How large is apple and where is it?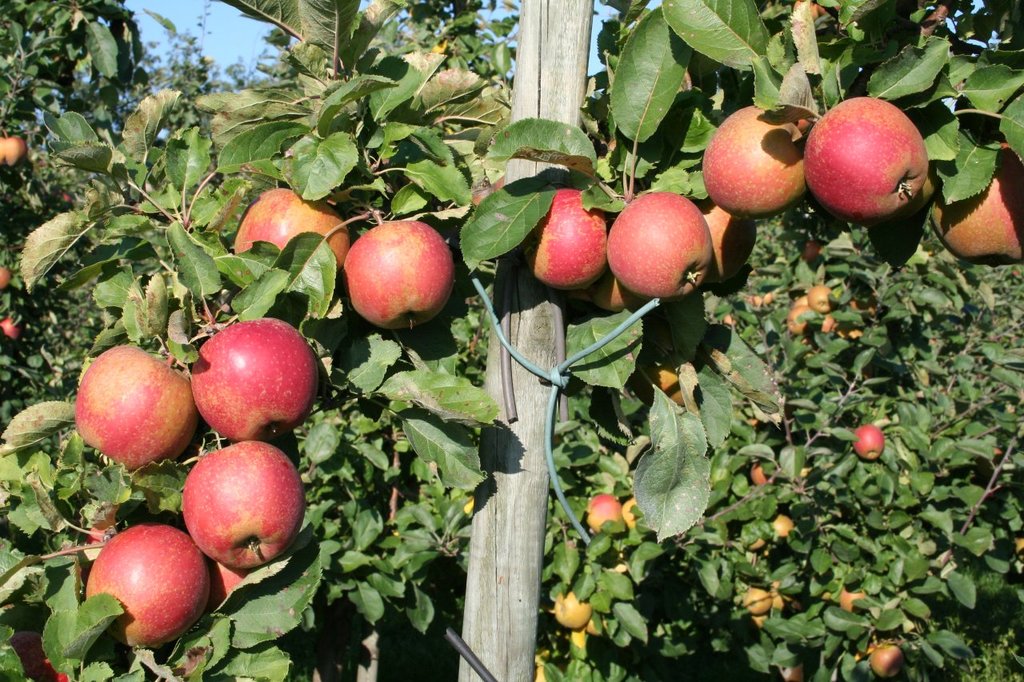
Bounding box: {"left": 750, "top": 615, "right": 763, "bottom": 633}.
